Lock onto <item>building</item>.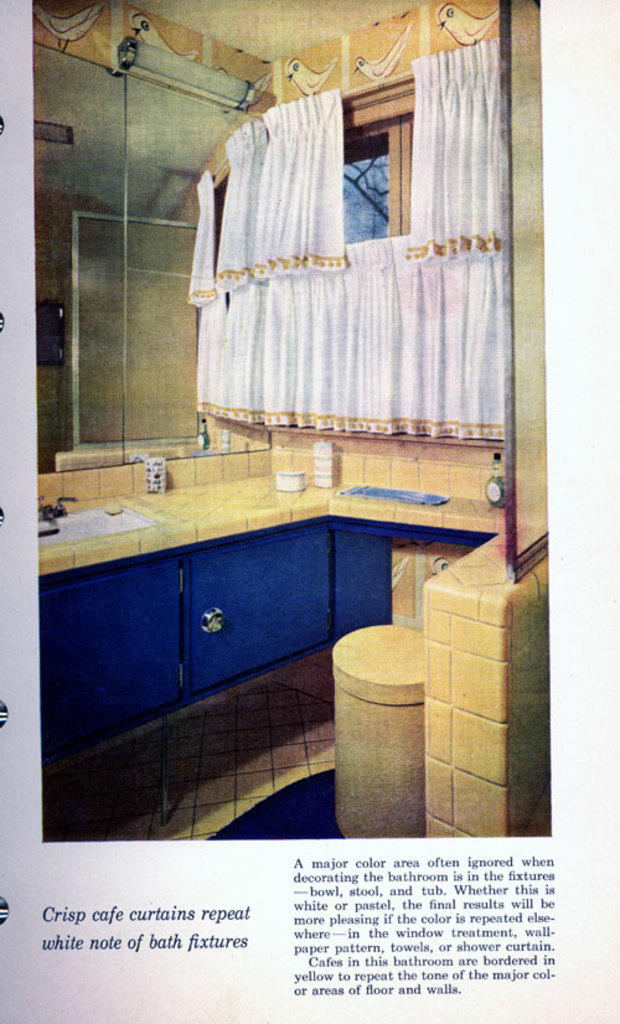
Locked: l=32, t=0, r=548, b=832.
